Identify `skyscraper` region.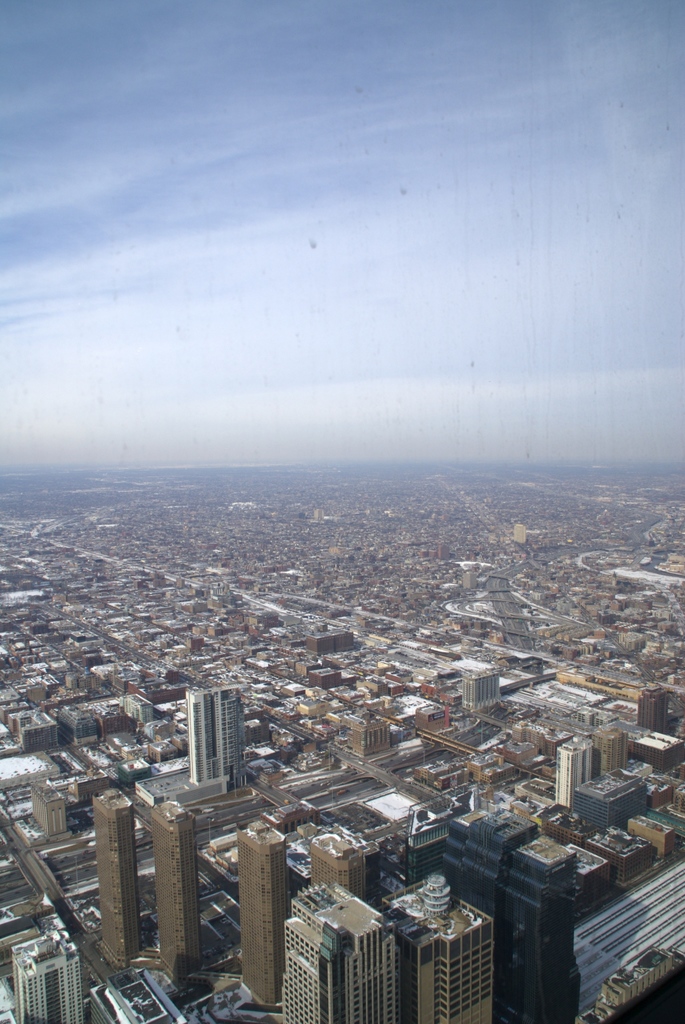
Region: crop(379, 874, 503, 1023).
